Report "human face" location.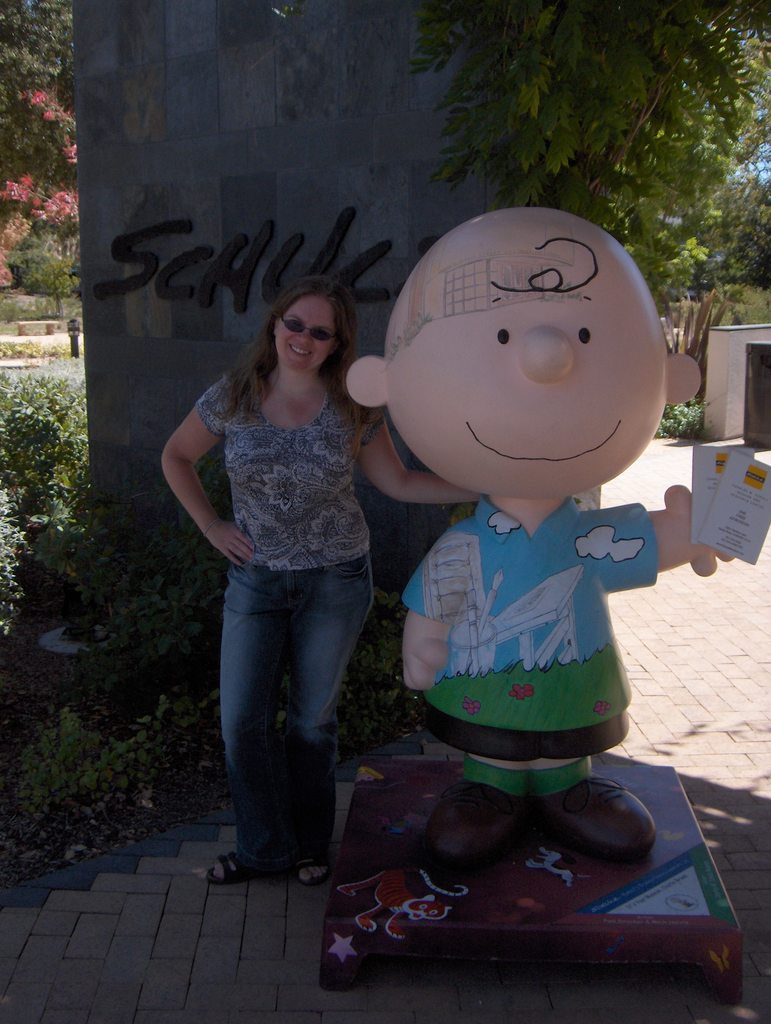
Report: box=[279, 302, 337, 371].
